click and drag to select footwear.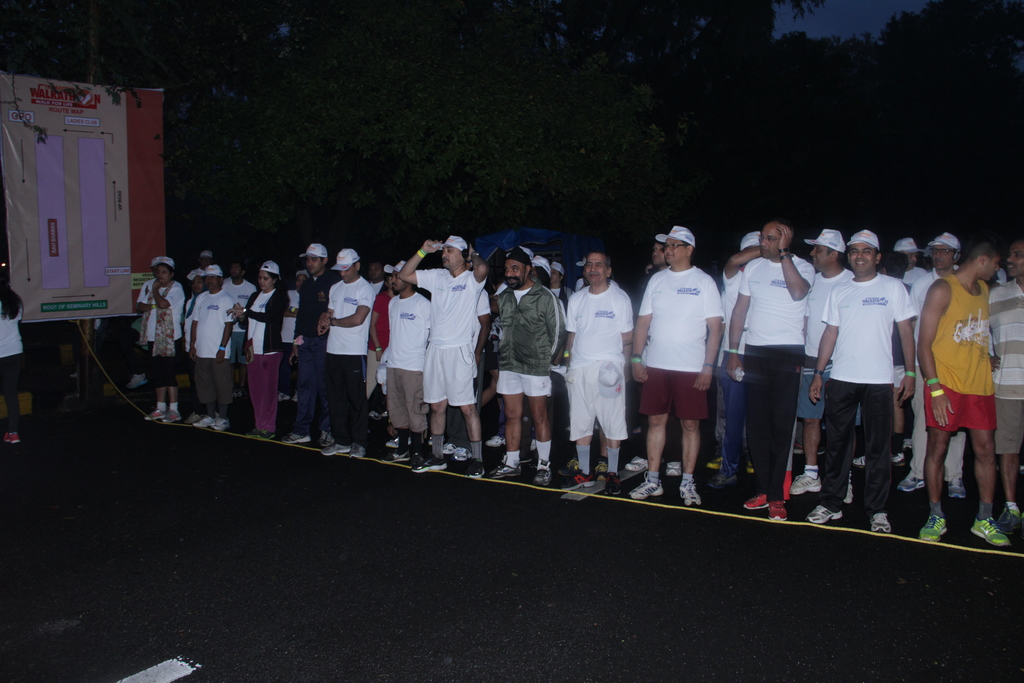
Selection: x1=748, y1=457, x2=753, y2=472.
